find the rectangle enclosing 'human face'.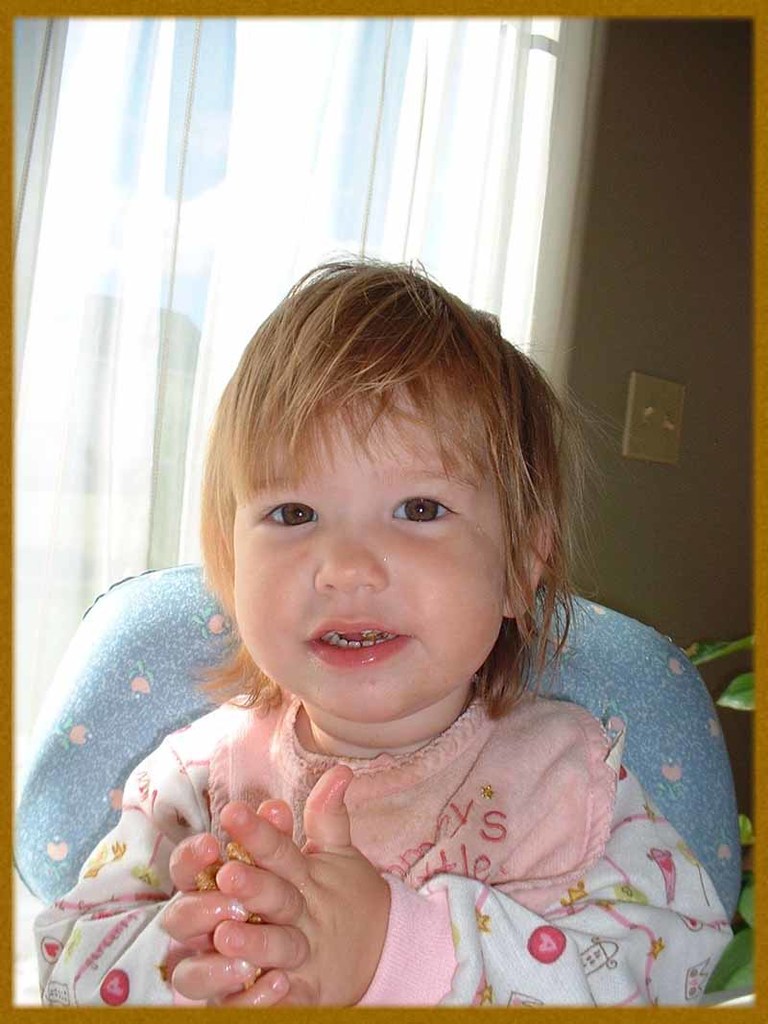
{"left": 231, "top": 355, "right": 527, "bottom": 724}.
